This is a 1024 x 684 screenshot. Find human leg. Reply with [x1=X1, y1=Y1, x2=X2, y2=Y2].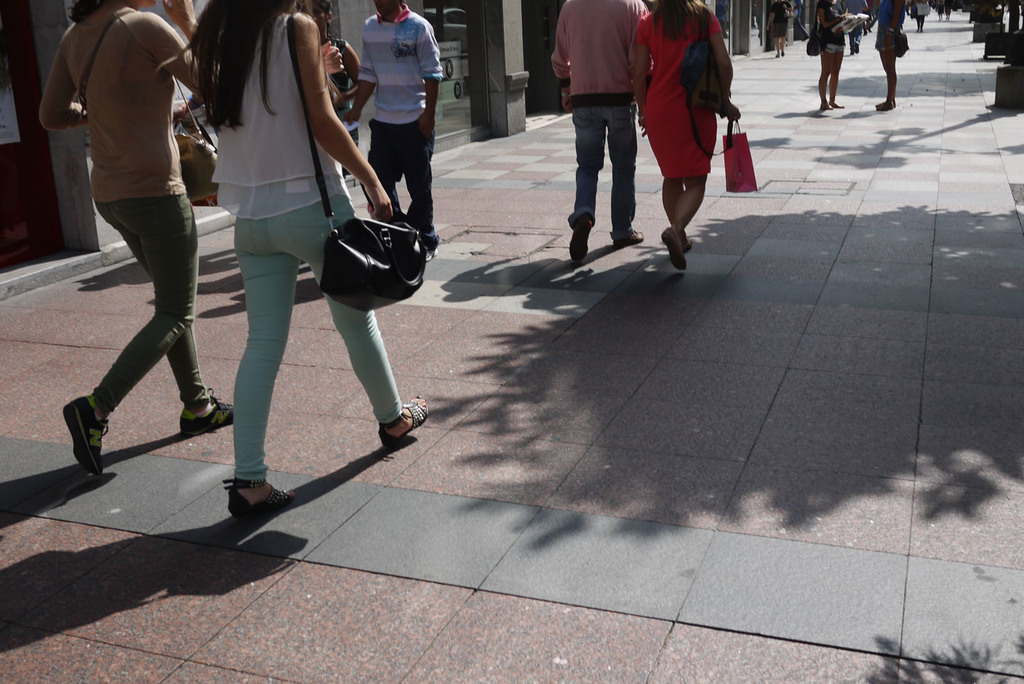
[x1=298, y1=195, x2=426, y2=447].
